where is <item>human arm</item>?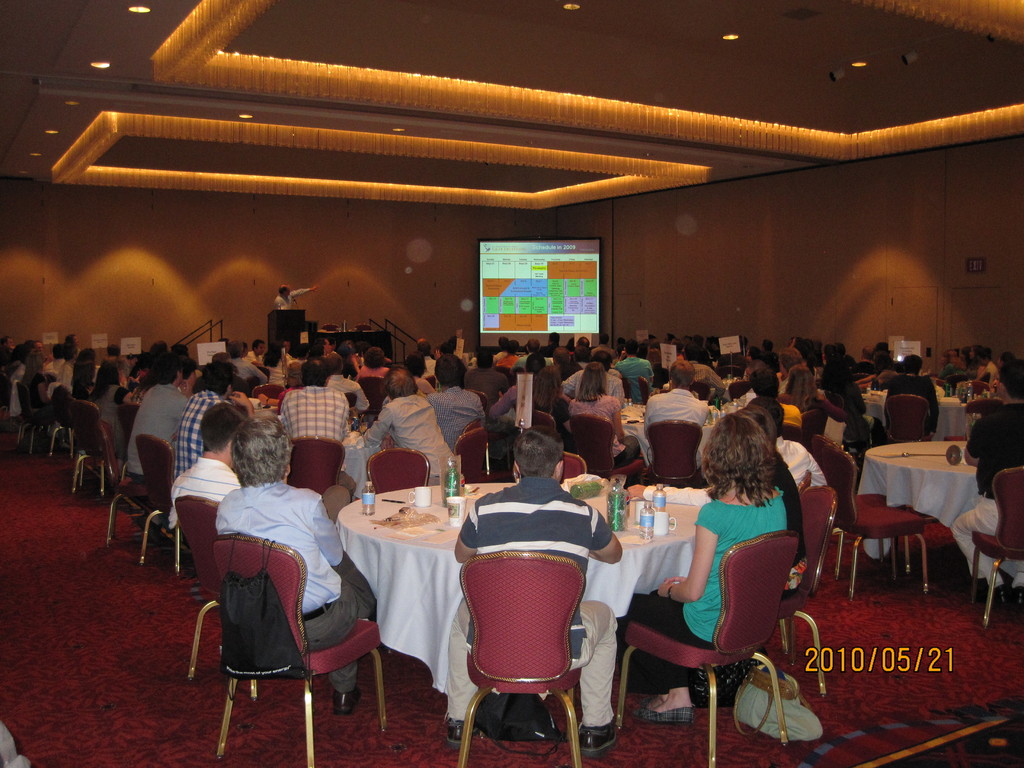
362, 403, 395, 450.
